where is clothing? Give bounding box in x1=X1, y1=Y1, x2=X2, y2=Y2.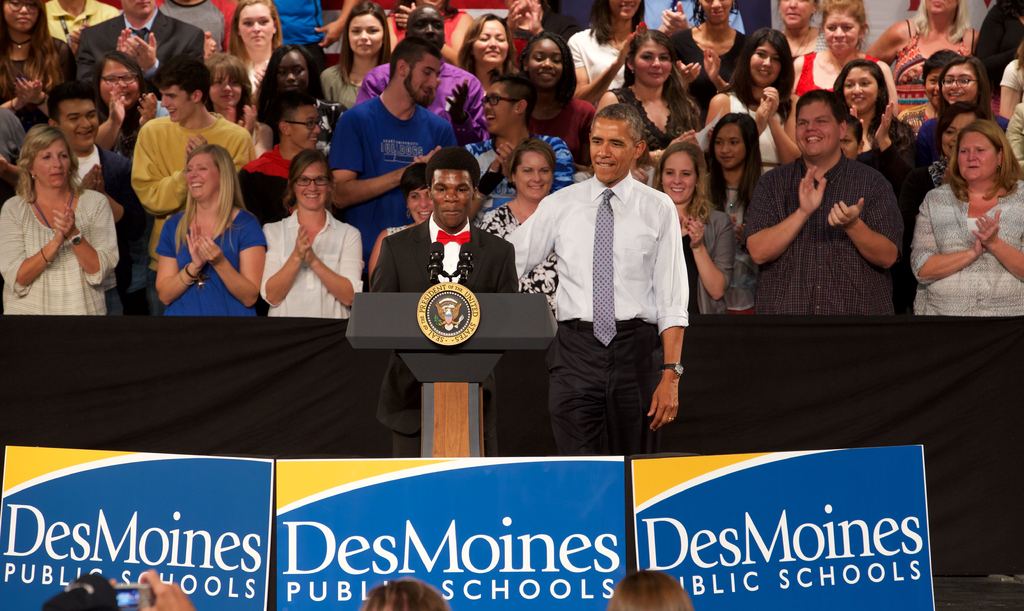
x1=366, y1=216, x2=520, y2=458.
